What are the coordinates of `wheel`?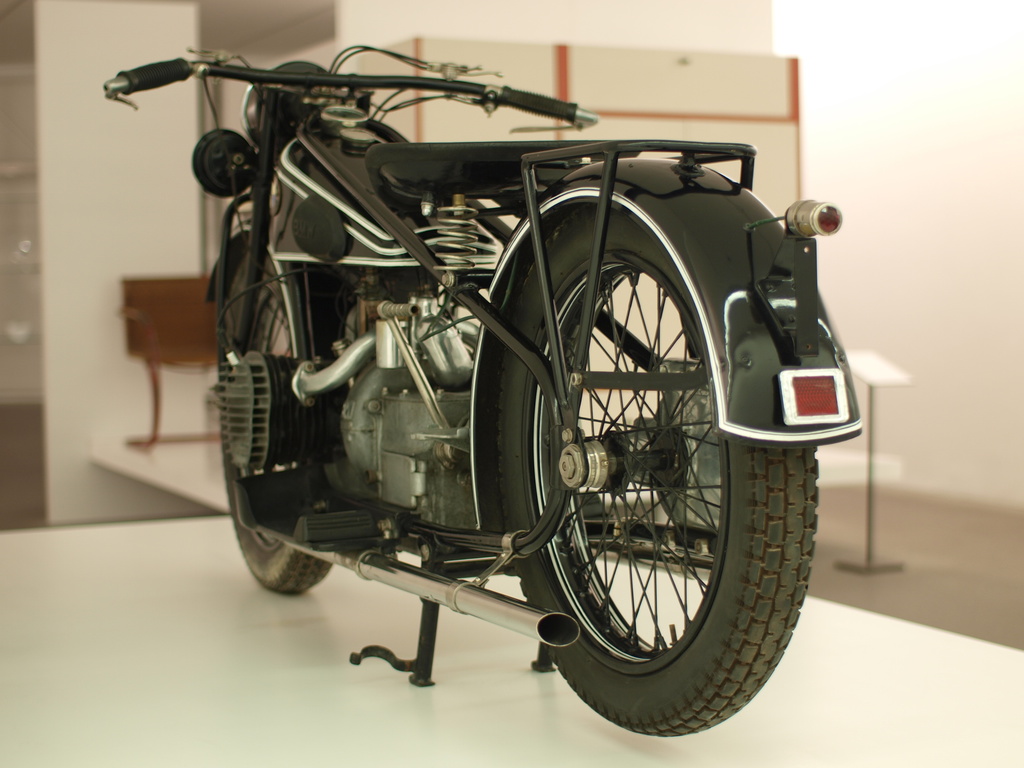
left=495, top=186, right=797, bottom=726.
